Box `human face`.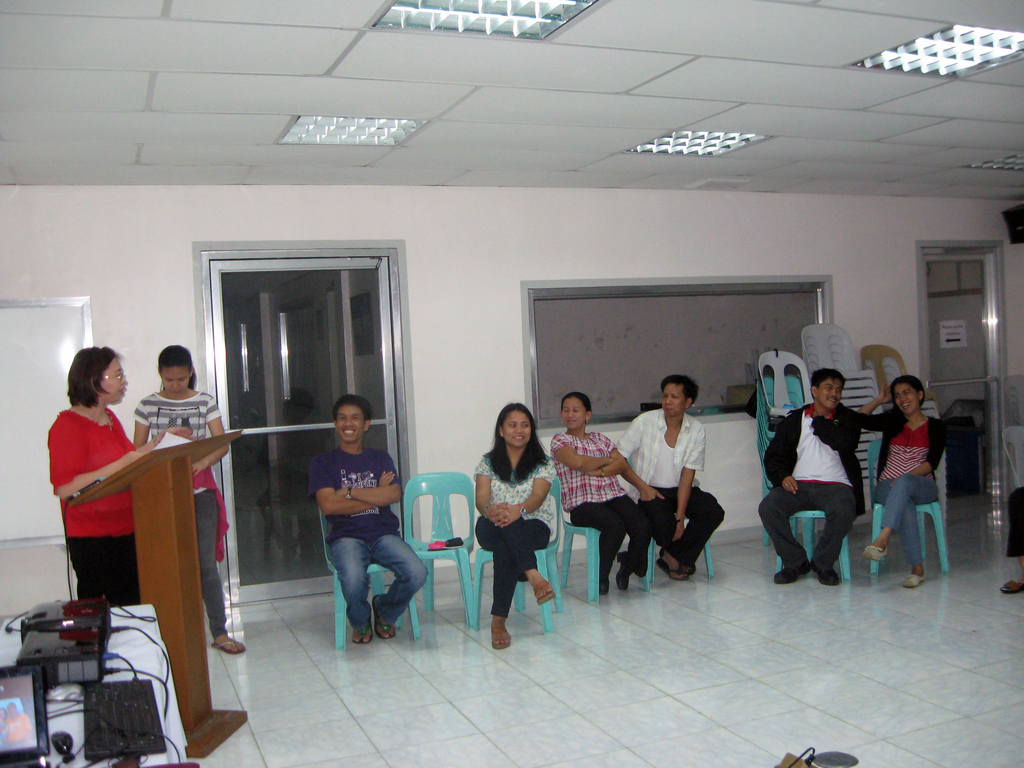
x1=96, y1=357, x2=128, y2=403.
